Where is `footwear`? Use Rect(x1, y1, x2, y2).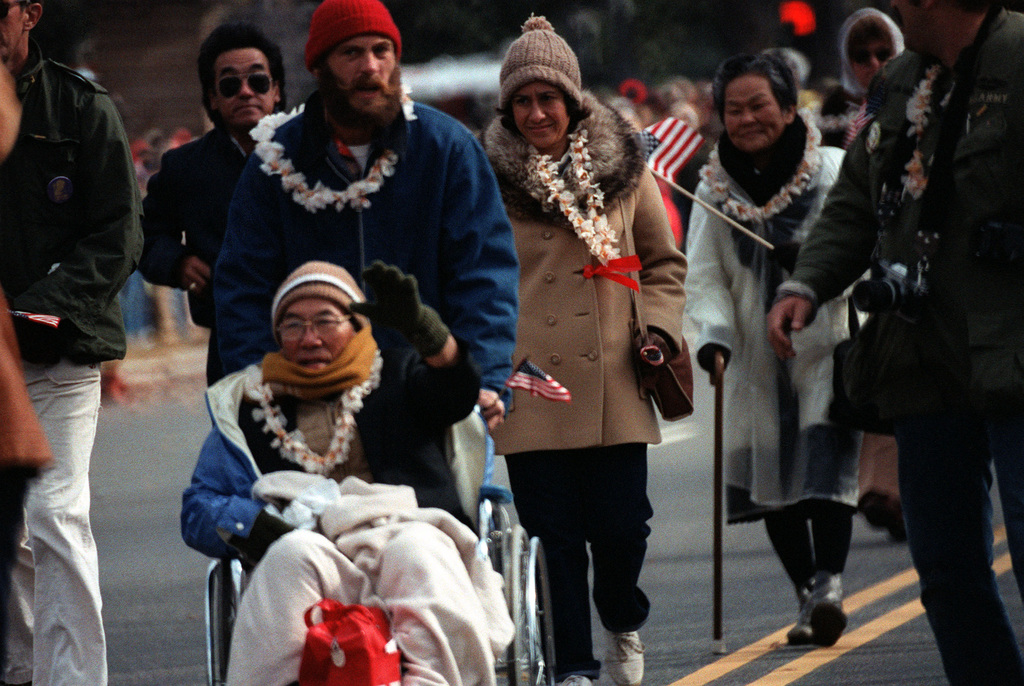
Rect(610, 628, 648, 685).
